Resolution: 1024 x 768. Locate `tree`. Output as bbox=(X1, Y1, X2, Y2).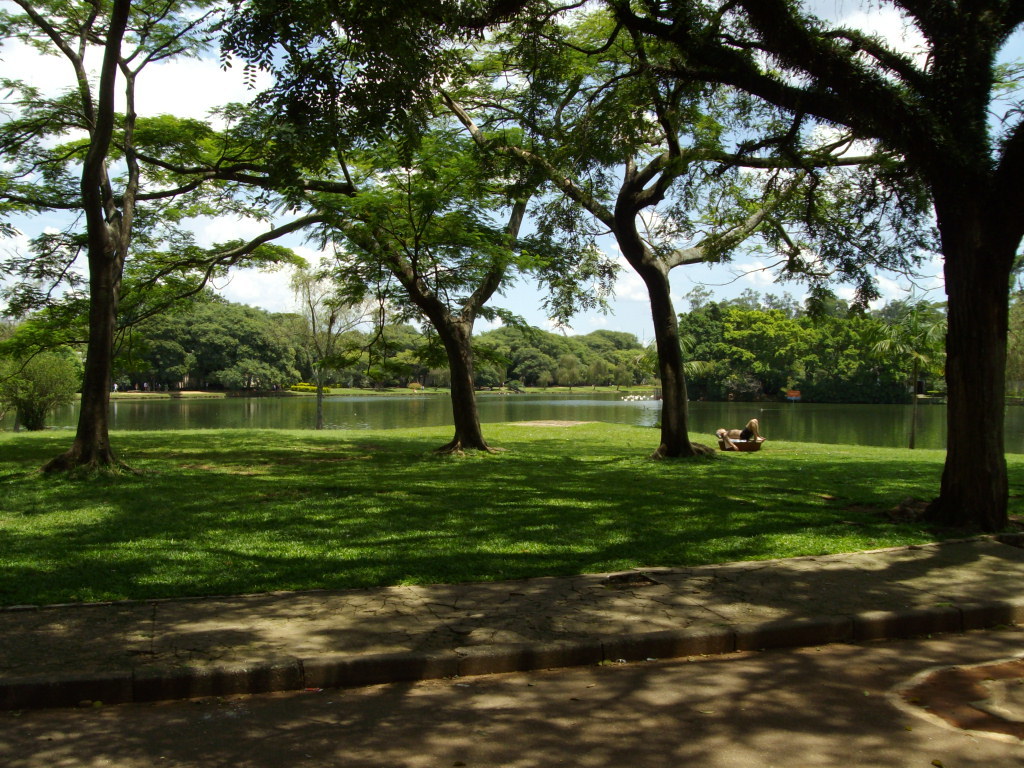
bbox=(749, 307, 792, 384).
